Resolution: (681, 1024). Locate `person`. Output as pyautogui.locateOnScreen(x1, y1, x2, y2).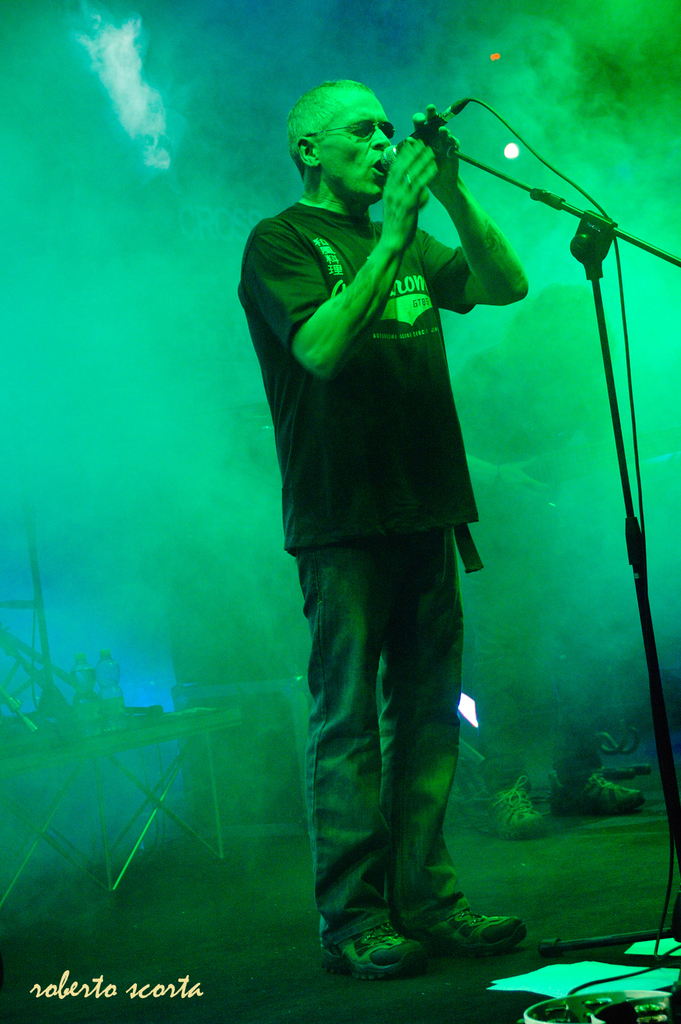
pyautogui.locateOnScreen(236, 77, 530, 981).
